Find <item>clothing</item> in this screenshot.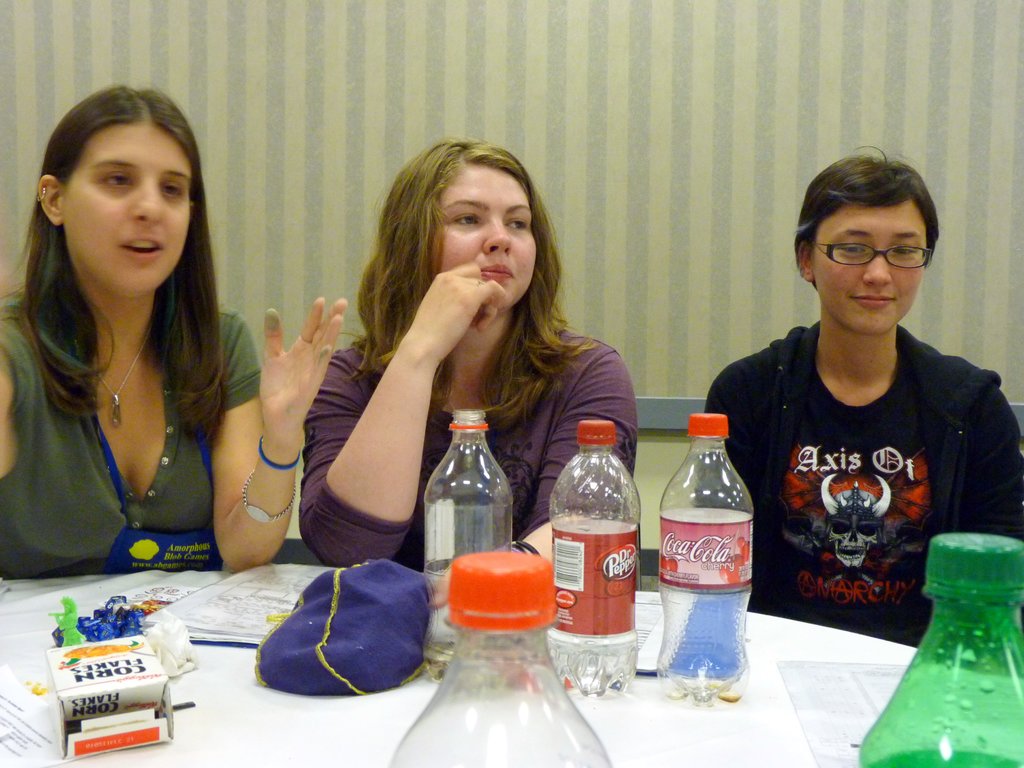
The bounding box for <item>clothing</item> is [0, 305, 260, 566].
